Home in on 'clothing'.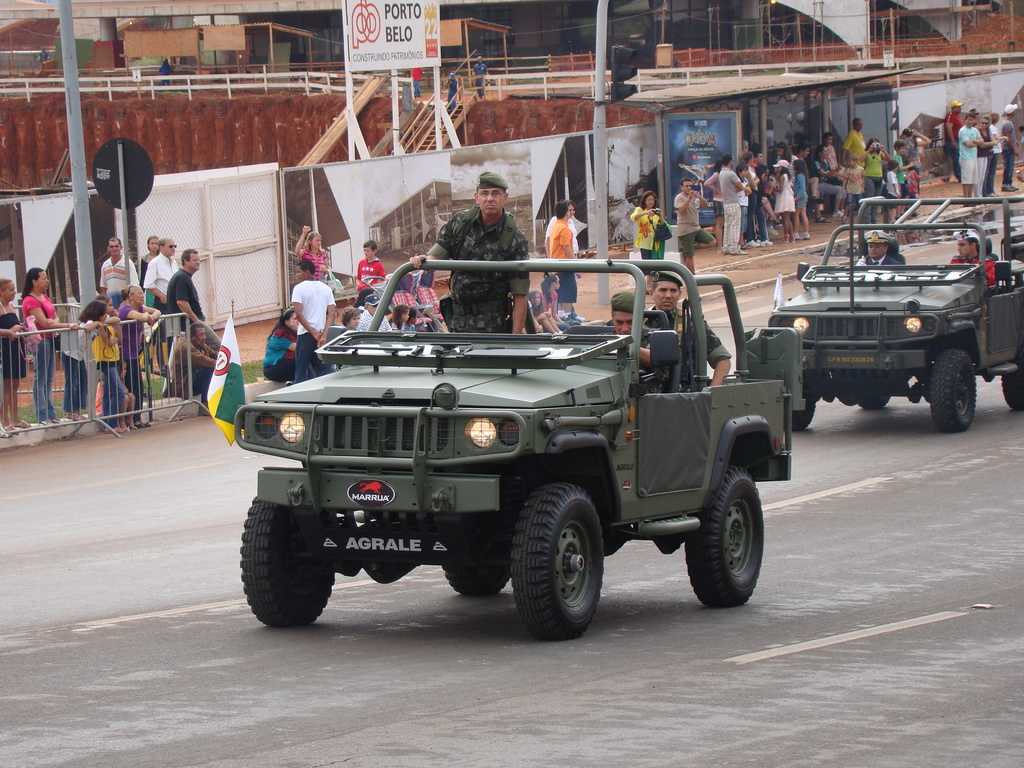
Homed in at 404, 322, 417, 333.
